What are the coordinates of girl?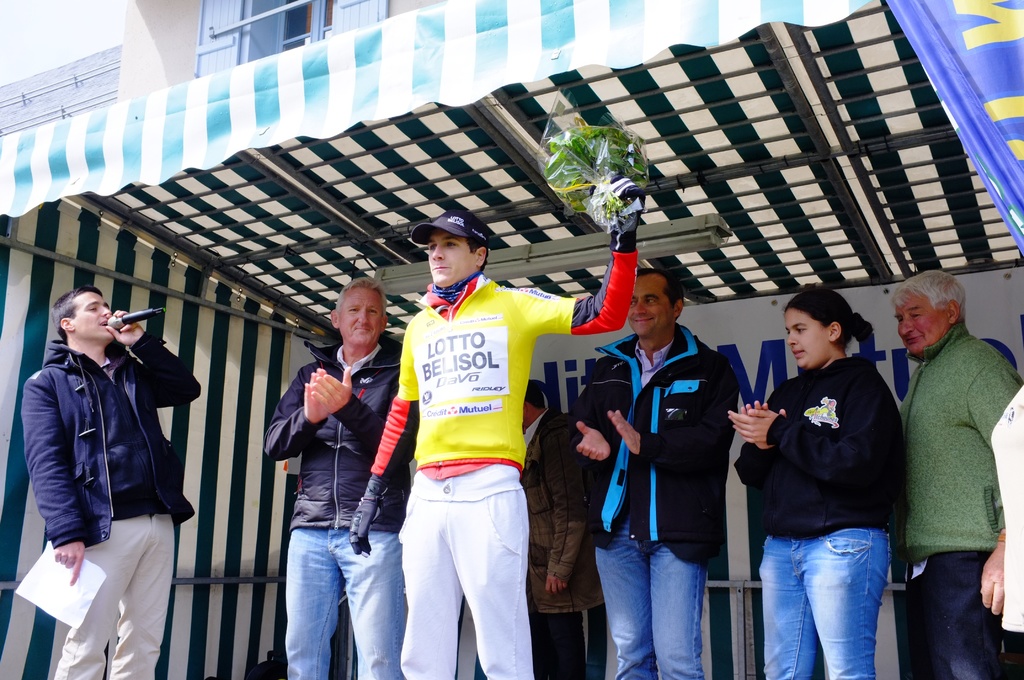
bbox=[727, 282, 908, 679].
